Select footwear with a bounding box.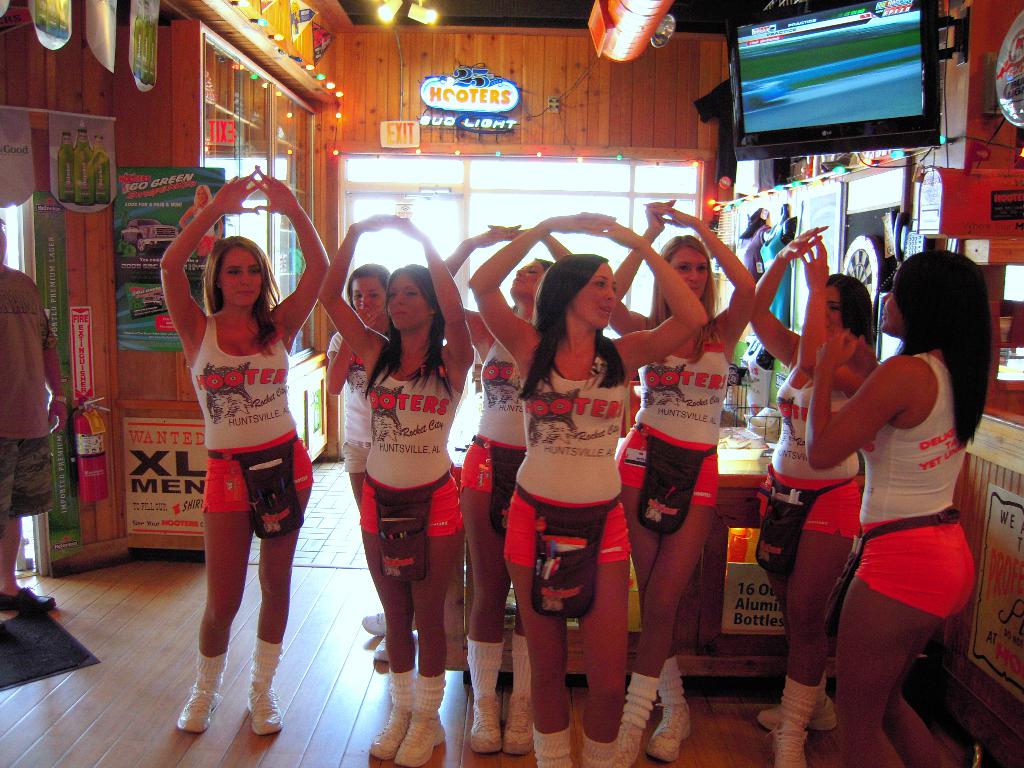
box=[756, 698, 836, 730].
